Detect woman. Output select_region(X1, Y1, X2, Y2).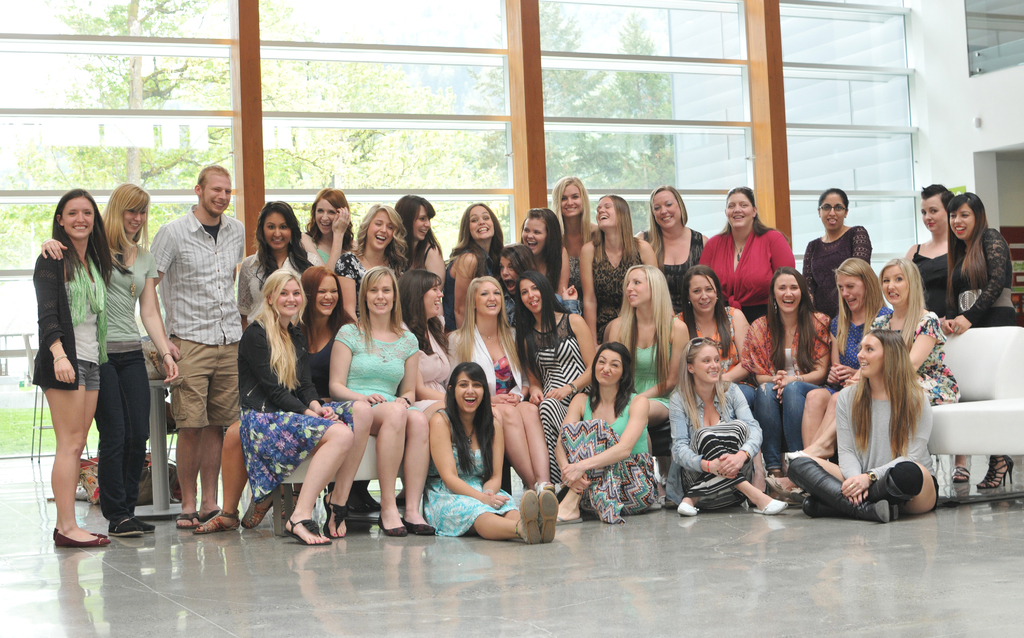
select_region(445, 201, 501, 328).
